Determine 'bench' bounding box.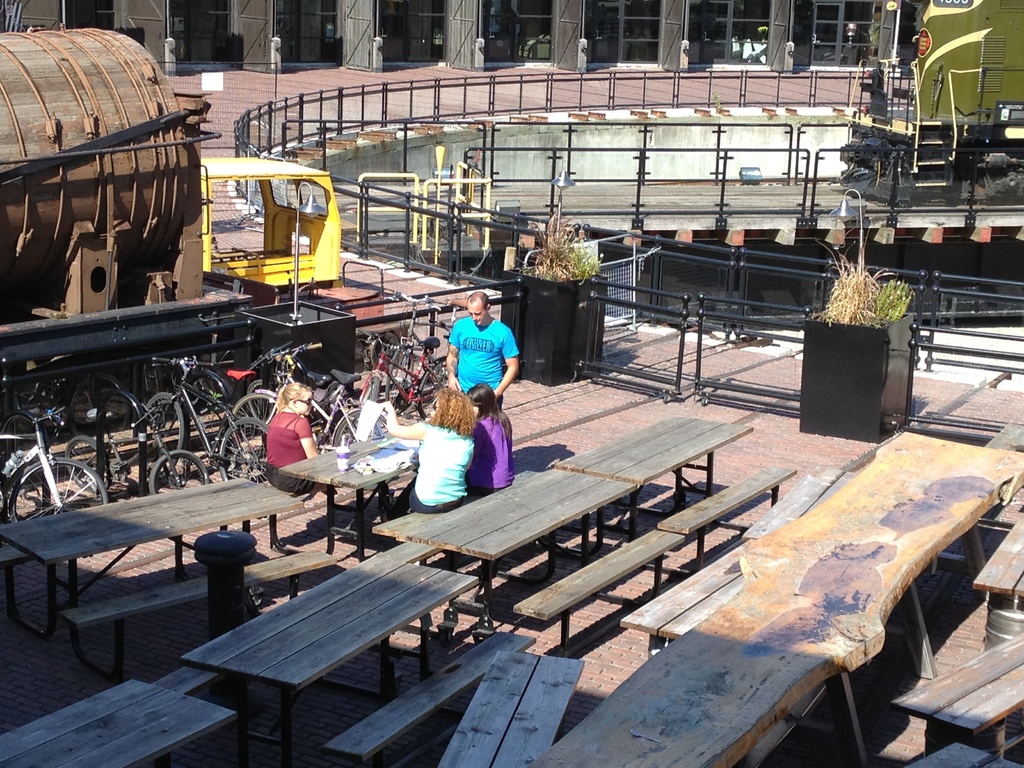
Determined: x1=380, y1=455, x2=624, y2=621.
